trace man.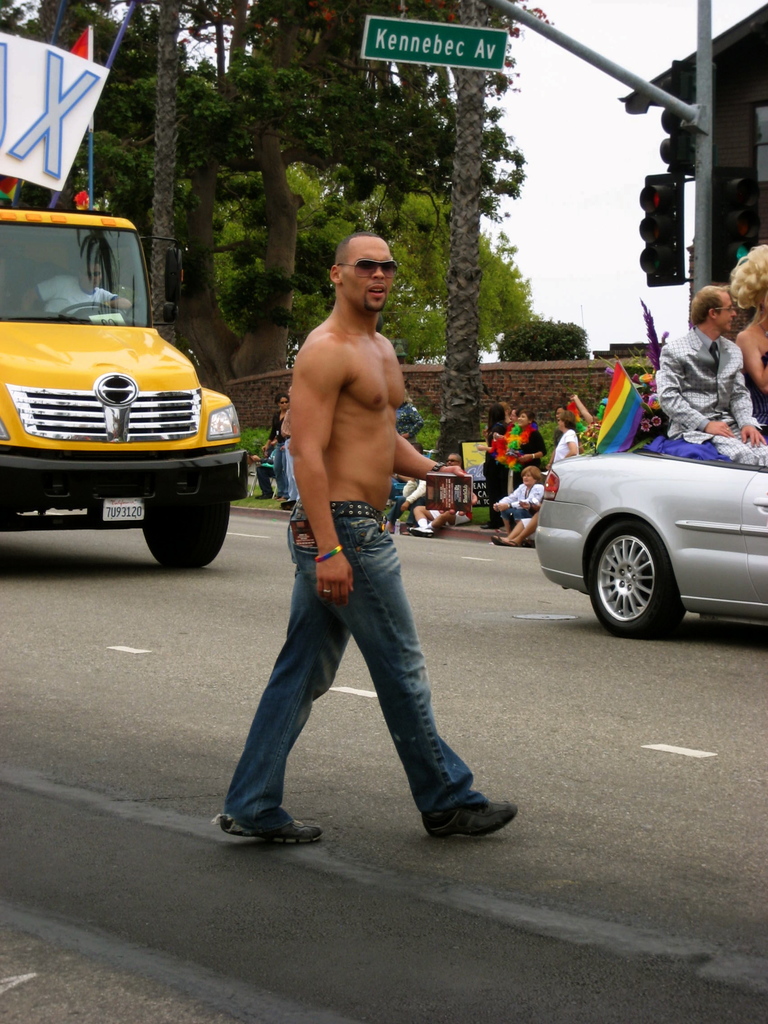
Traced to x1=220, y1=238, x2=462, y2=797.
